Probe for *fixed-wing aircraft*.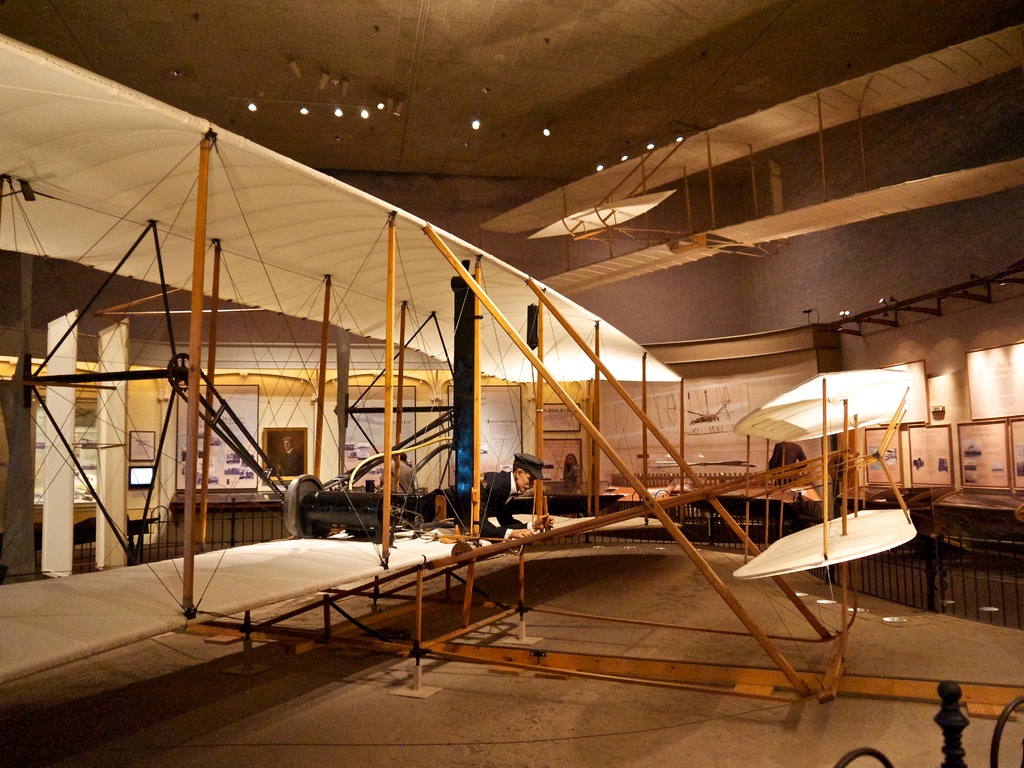
Probe result: (left=0, top=26, right=925, bottom=709).
